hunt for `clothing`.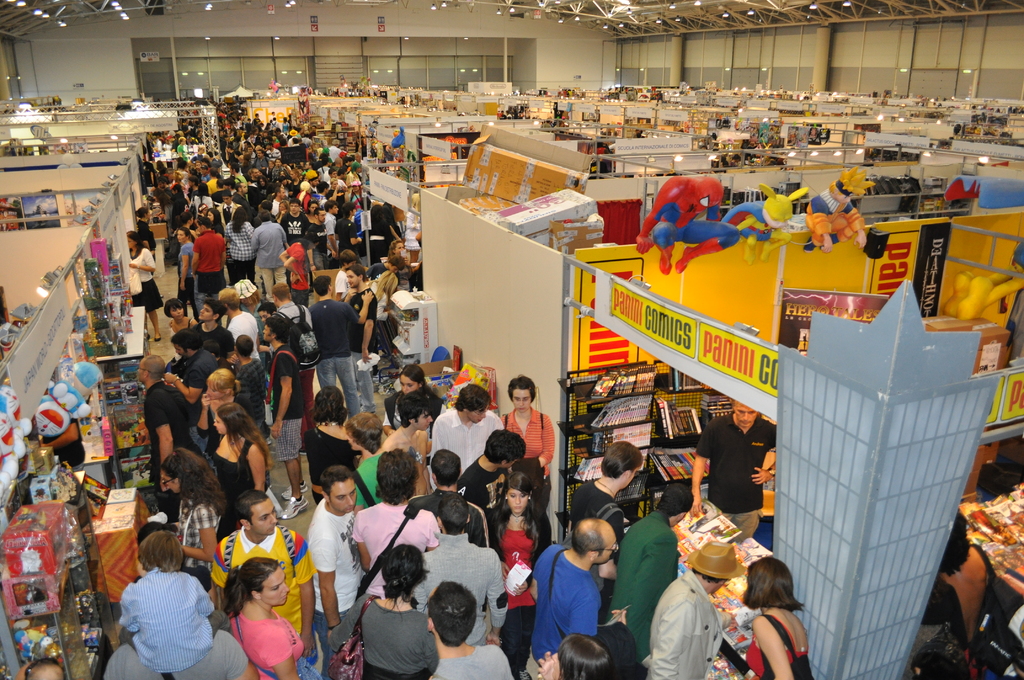
Hunted down at (317,422,390,502).
